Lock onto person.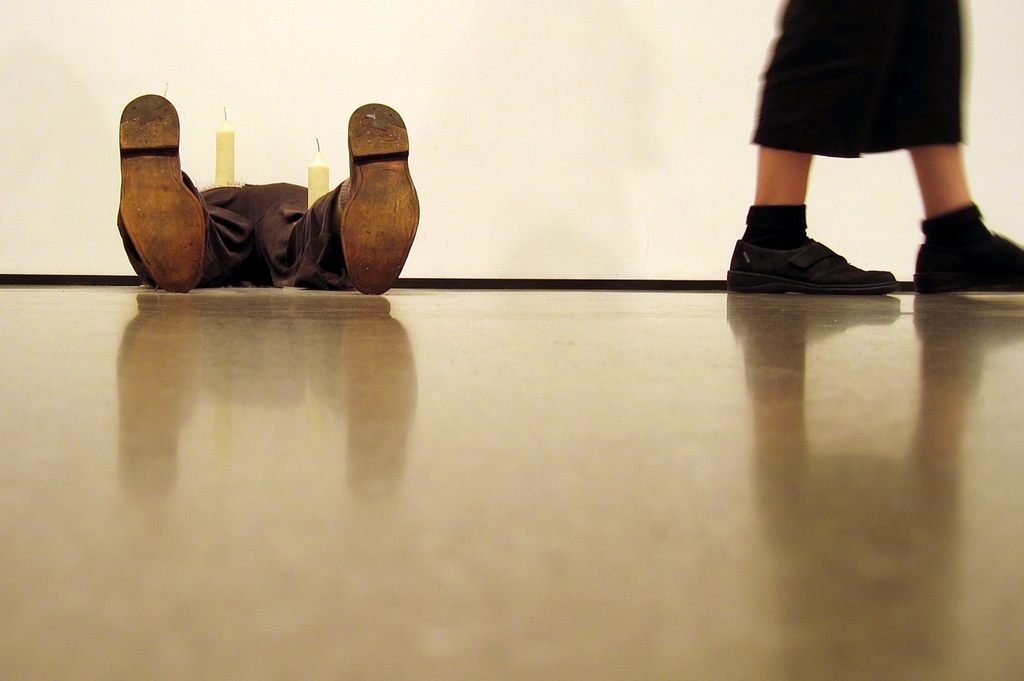
Locked: bbox=(118, 88, 414, 291).
